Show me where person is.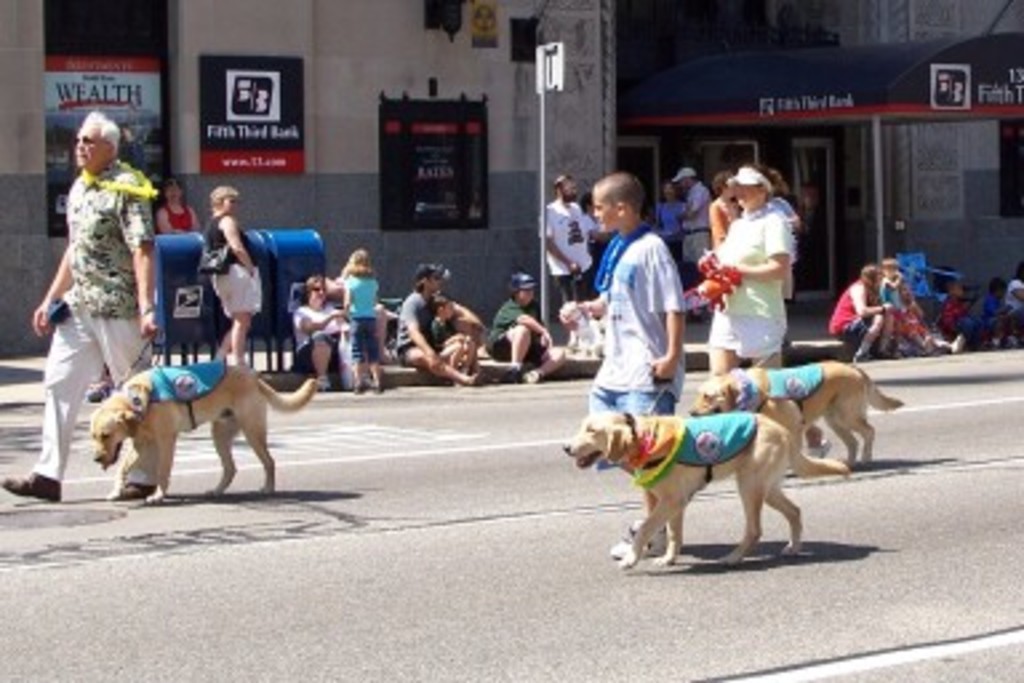
person is at [203,187,261,374].
